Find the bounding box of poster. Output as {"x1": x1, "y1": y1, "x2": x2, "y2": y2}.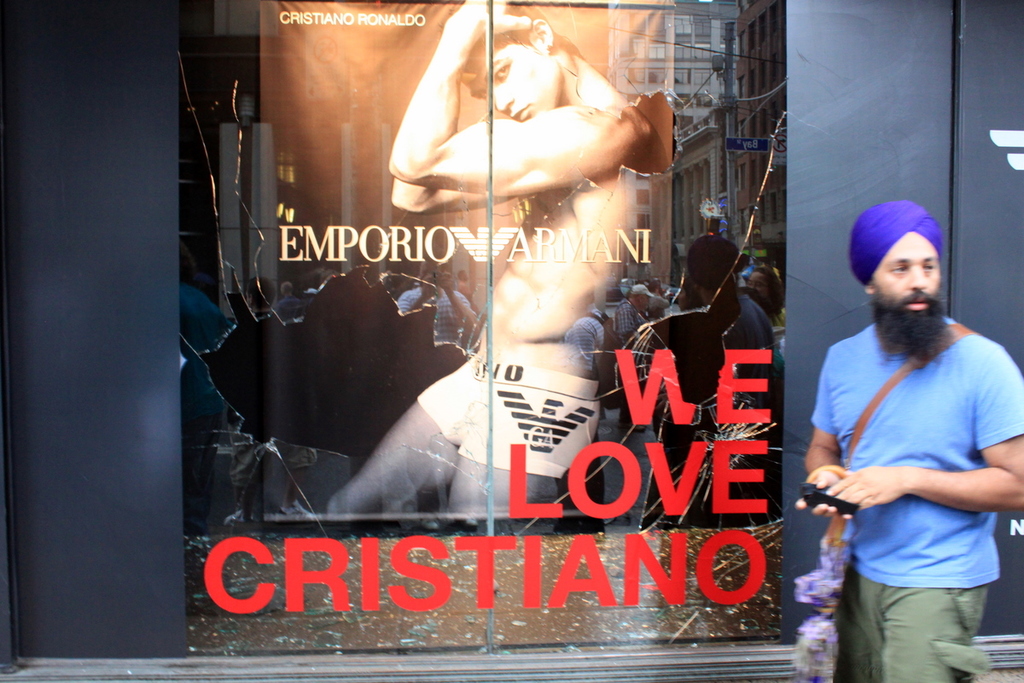
{"x1": 173, "y1": 0, "x2": 800, "y2": 663}.
